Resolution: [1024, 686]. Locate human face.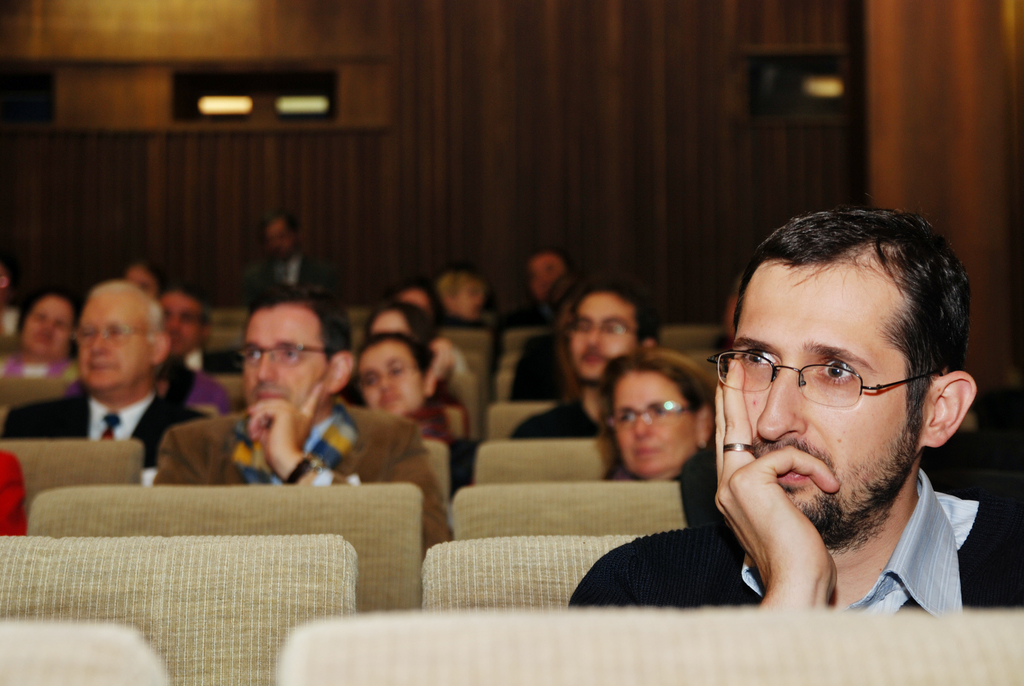
x1=360 y1=351 x2=422 y2=420.
